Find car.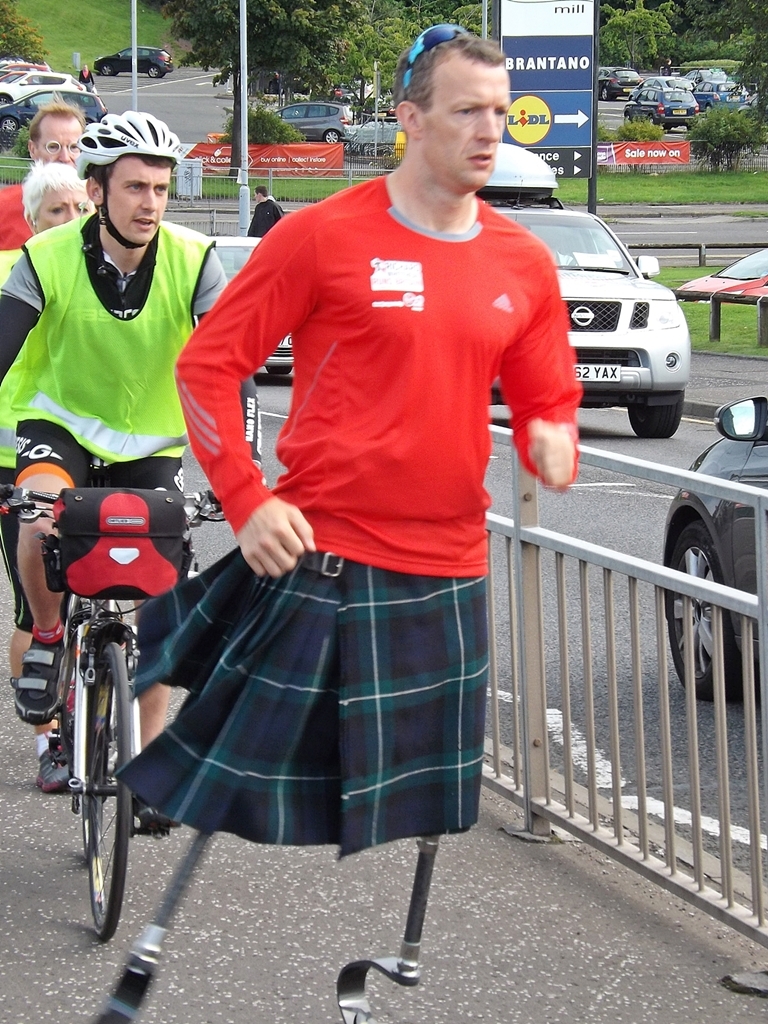
[x1=515, y1=186, x2=708, y2=445].
